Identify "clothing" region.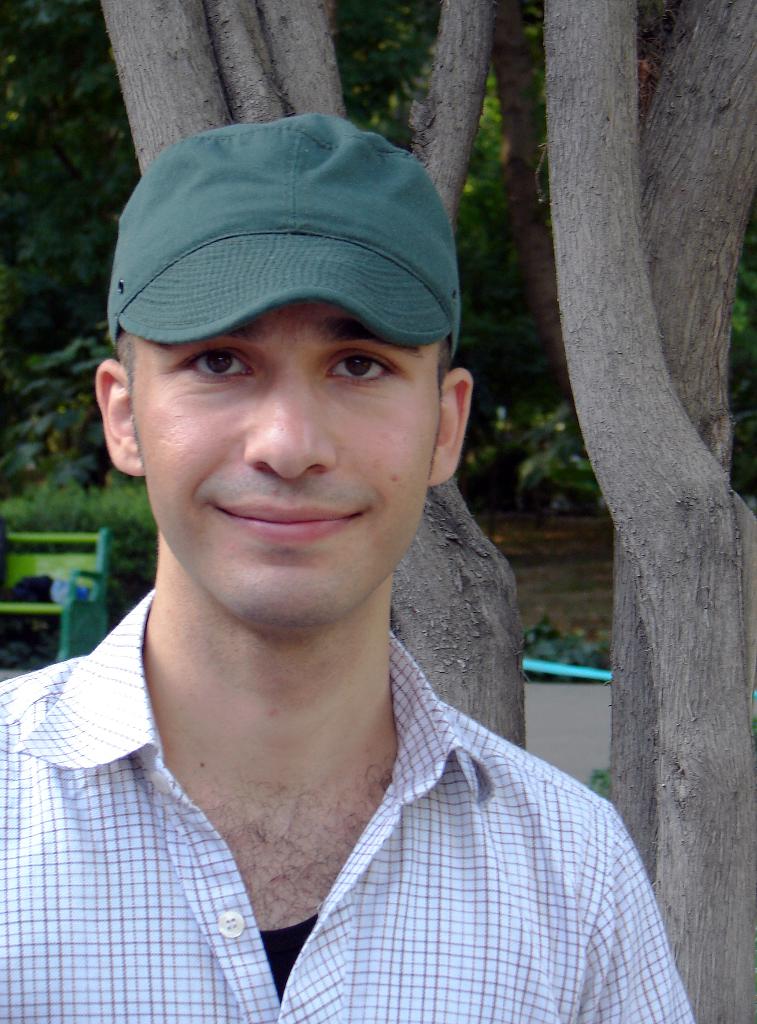
Region: (0,580,690,1023).
